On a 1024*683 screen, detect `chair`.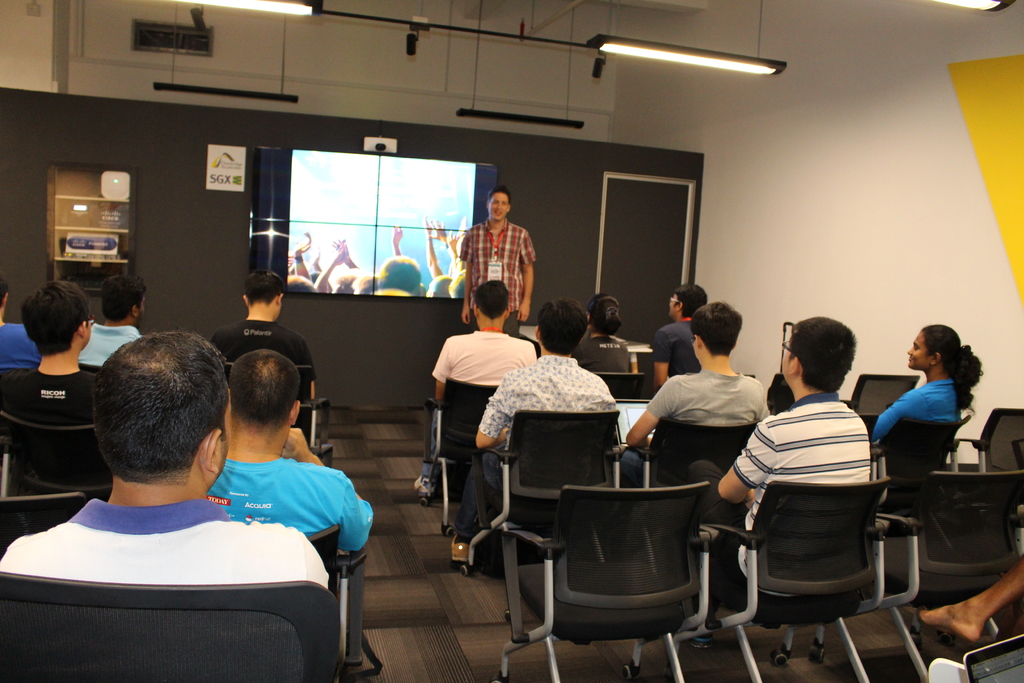
870,415,973,511.
